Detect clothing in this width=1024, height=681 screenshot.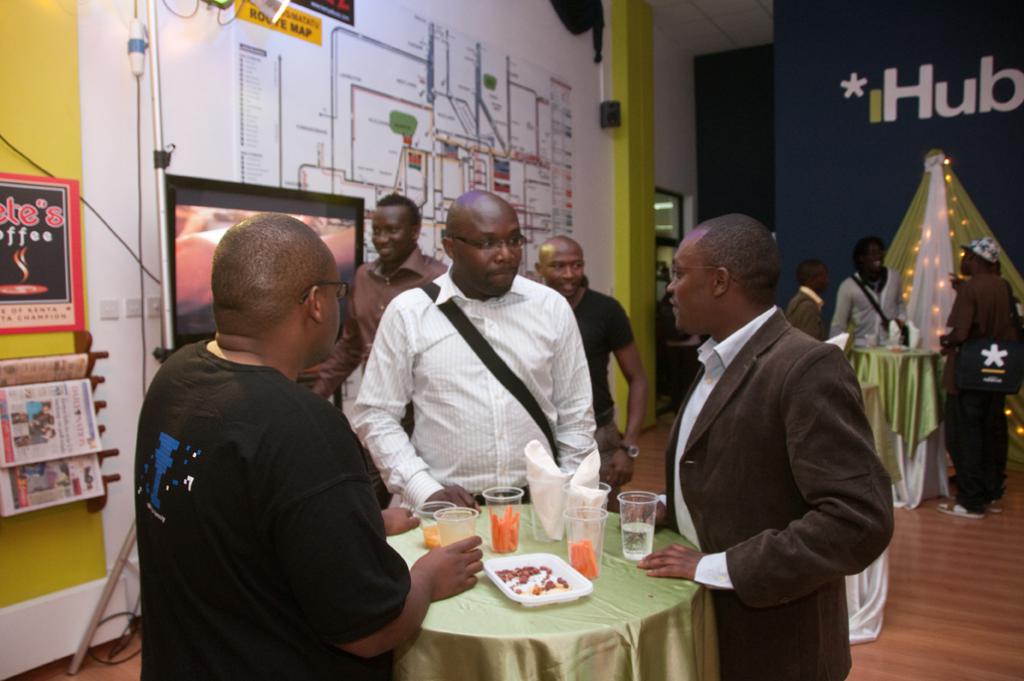
Detection: [x1=824, y1=271, x2=910, y2=345].
